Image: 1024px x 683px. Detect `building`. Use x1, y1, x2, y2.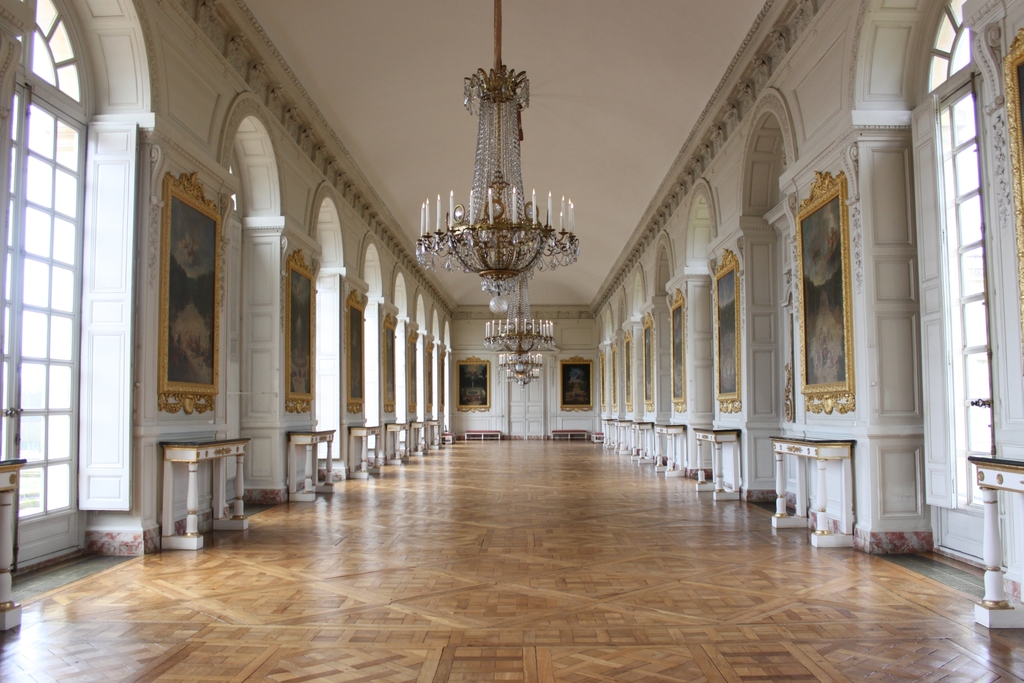
0, 0, 1023, 679.
